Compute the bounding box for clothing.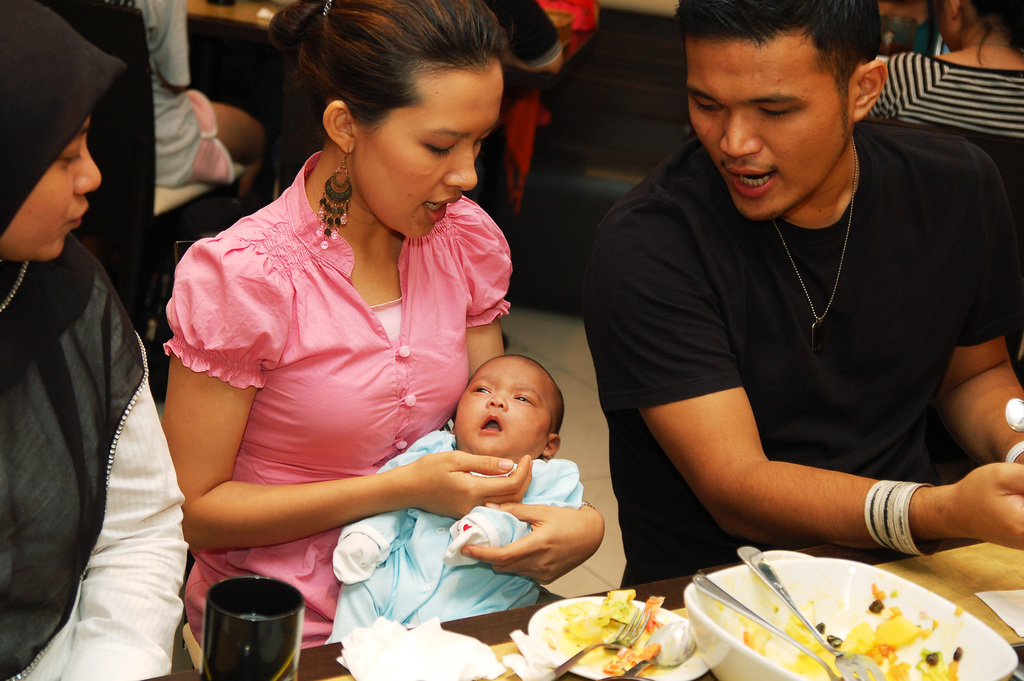
[124,0,240,191].
